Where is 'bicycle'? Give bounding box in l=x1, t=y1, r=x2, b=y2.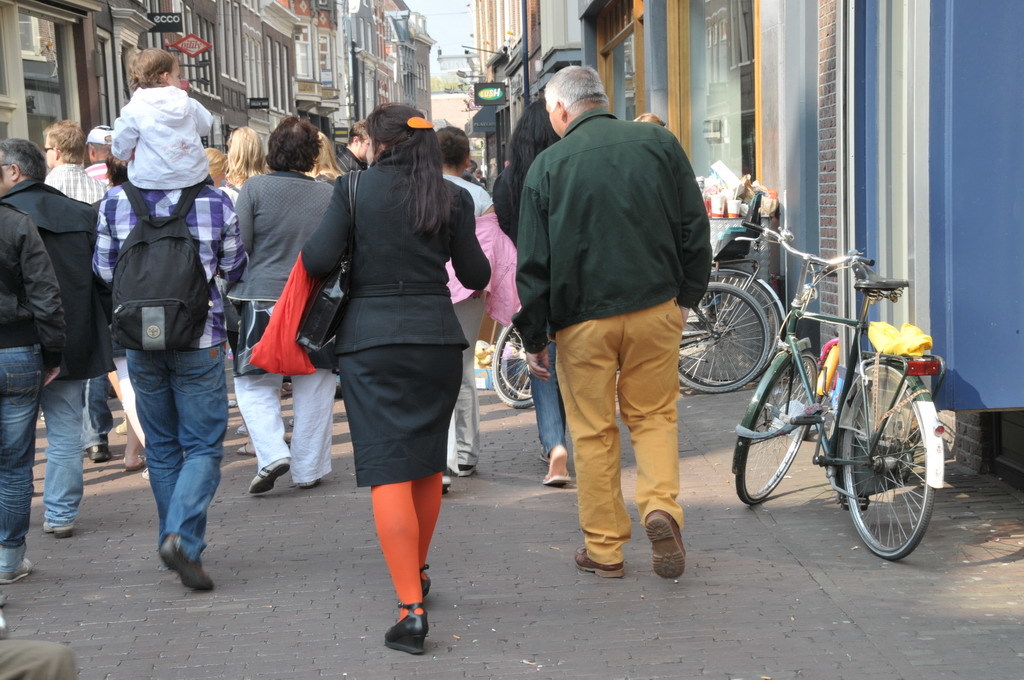
l=732, t=207, r=961, b=562.
